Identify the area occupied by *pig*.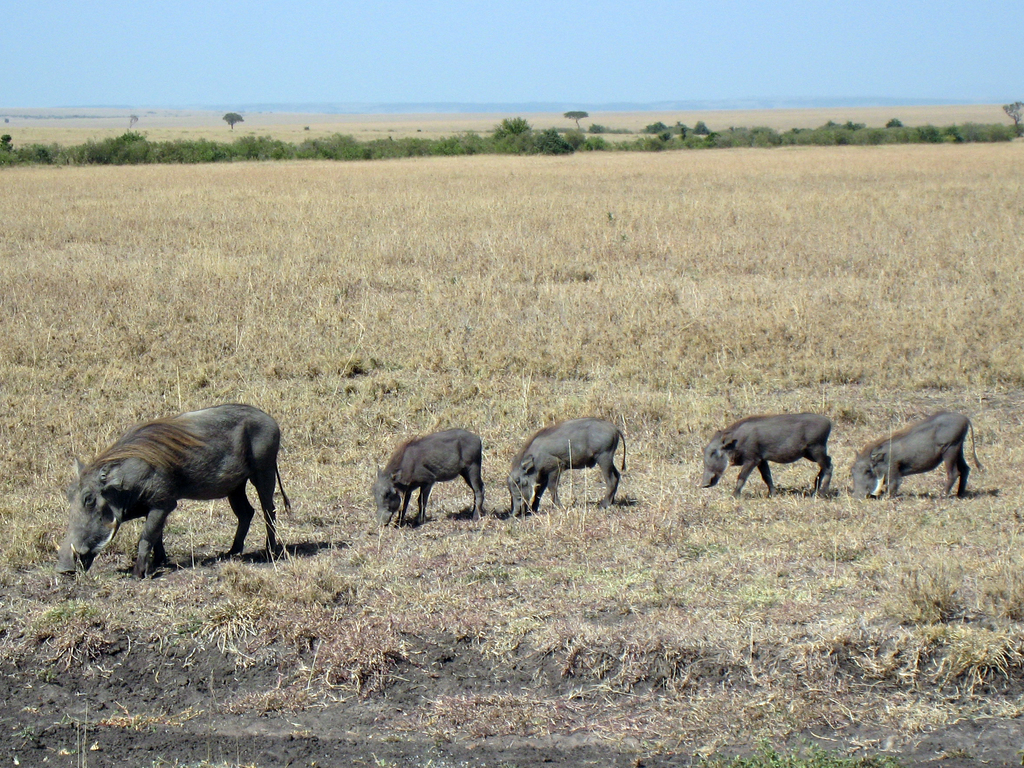
Area: x1=846 y1=408 x2=984 y2=502.
